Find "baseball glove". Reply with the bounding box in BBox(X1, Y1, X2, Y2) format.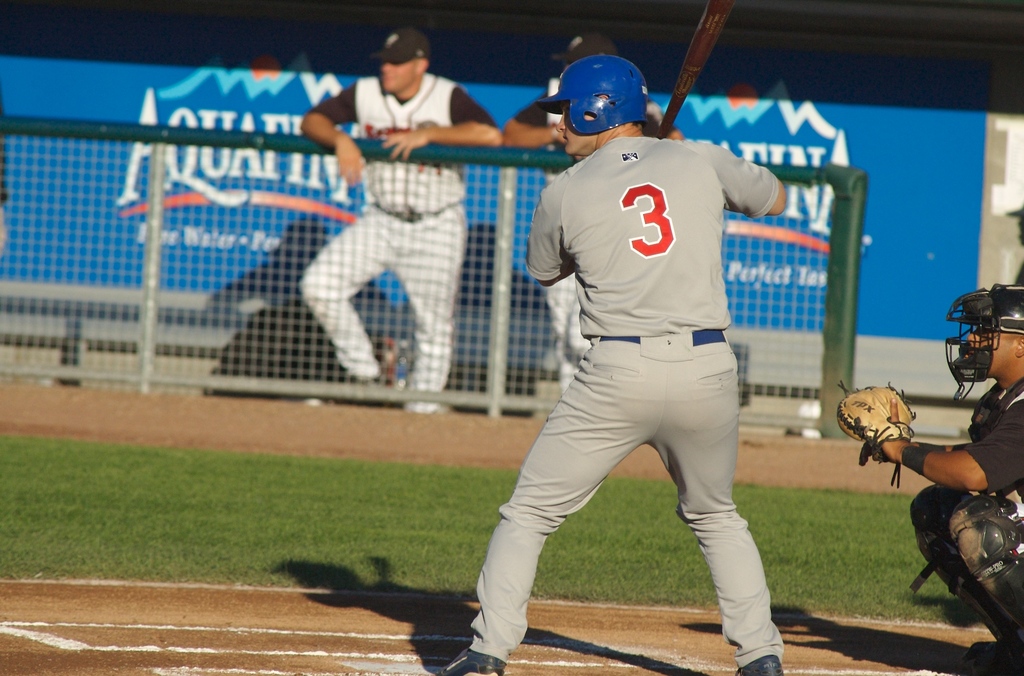
BBox(834, 377, 917, 489).
